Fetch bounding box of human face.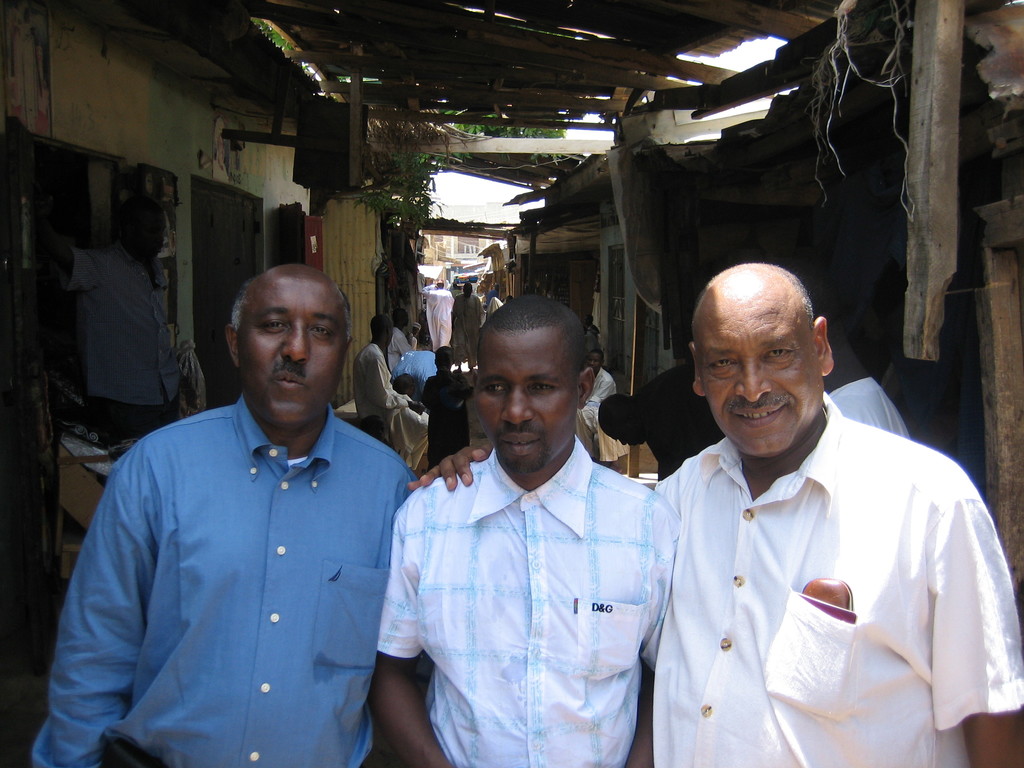
Bbox: detection(582, 348, 604, 372).
